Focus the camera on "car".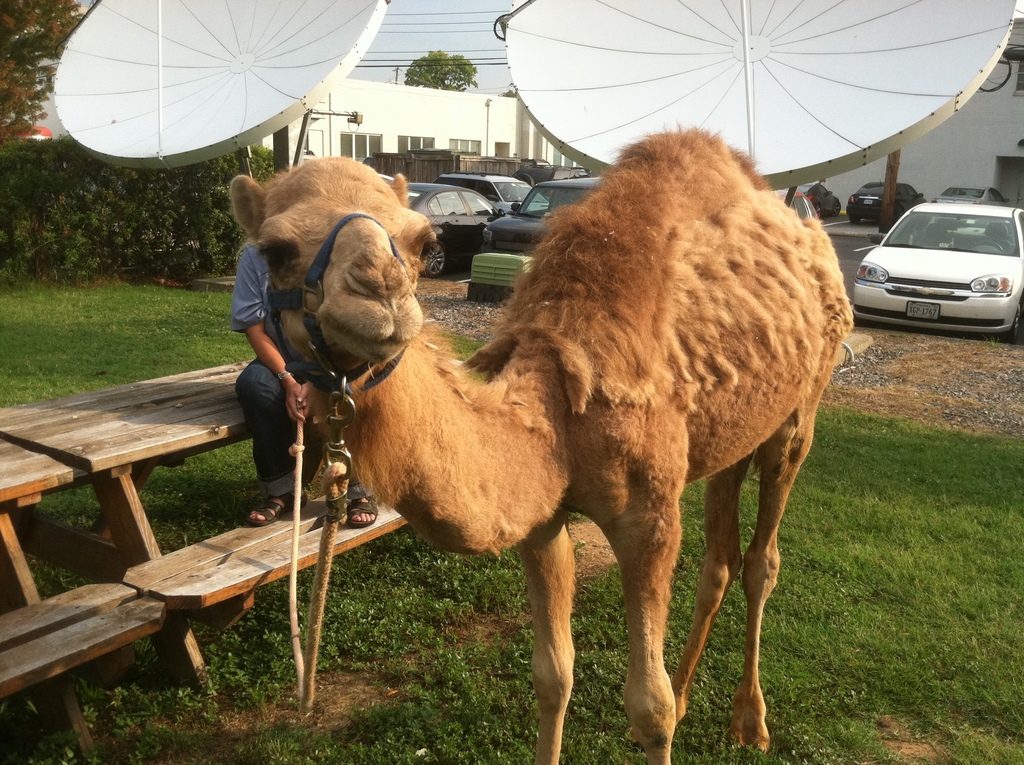
Focus region: (left=481, top=171, right=596, bottom=258).
